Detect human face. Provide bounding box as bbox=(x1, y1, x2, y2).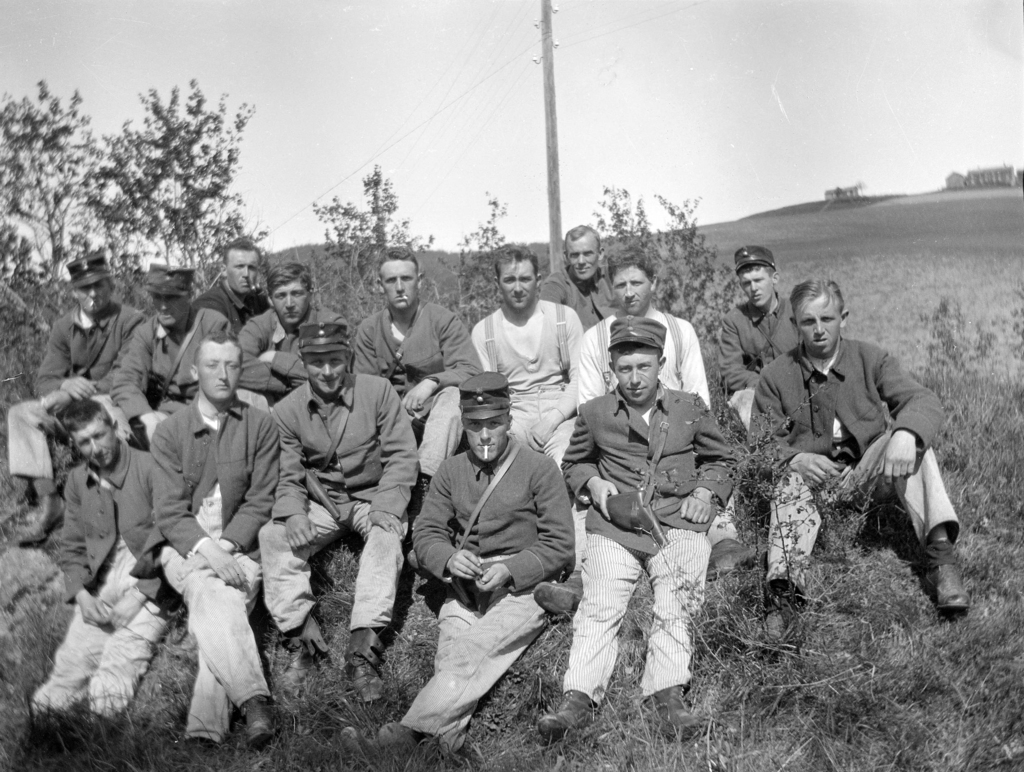
bbox=(504, 260, 540, 307).
